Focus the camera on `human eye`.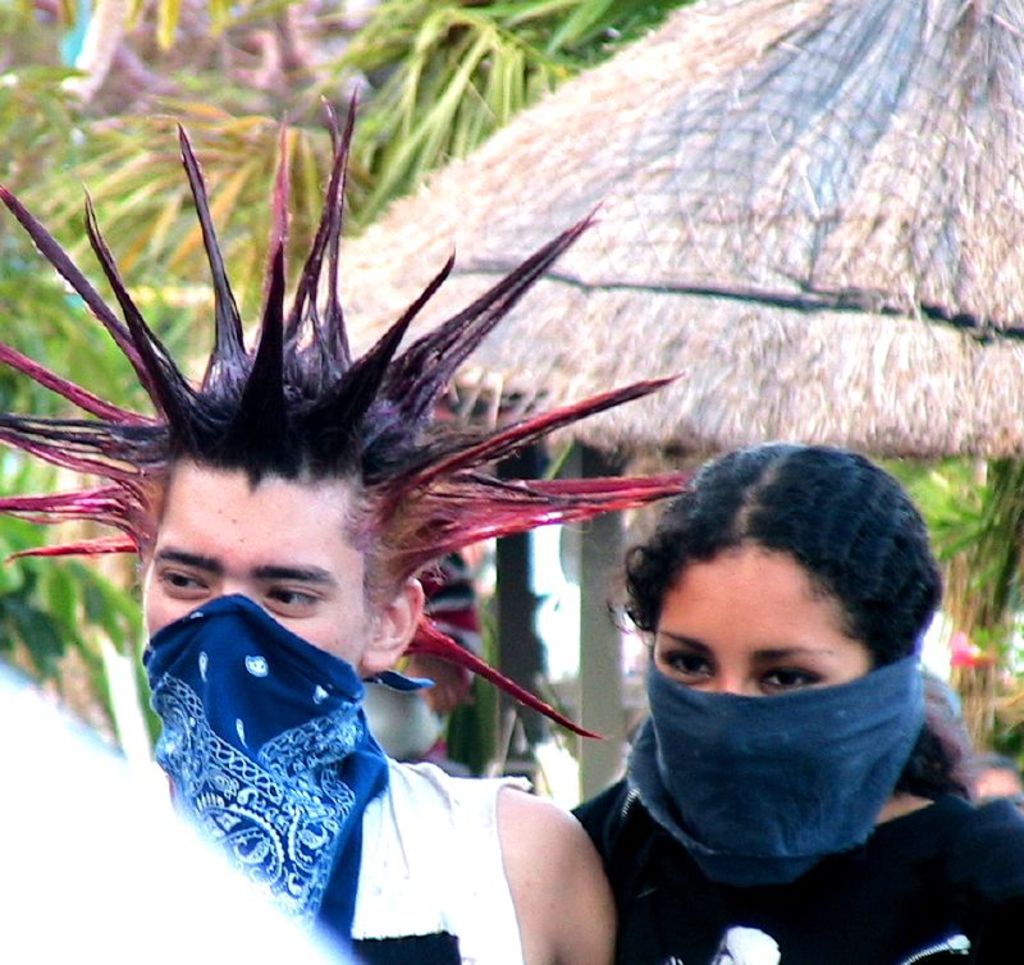
Focus region: (152, 564, 219, 605).
